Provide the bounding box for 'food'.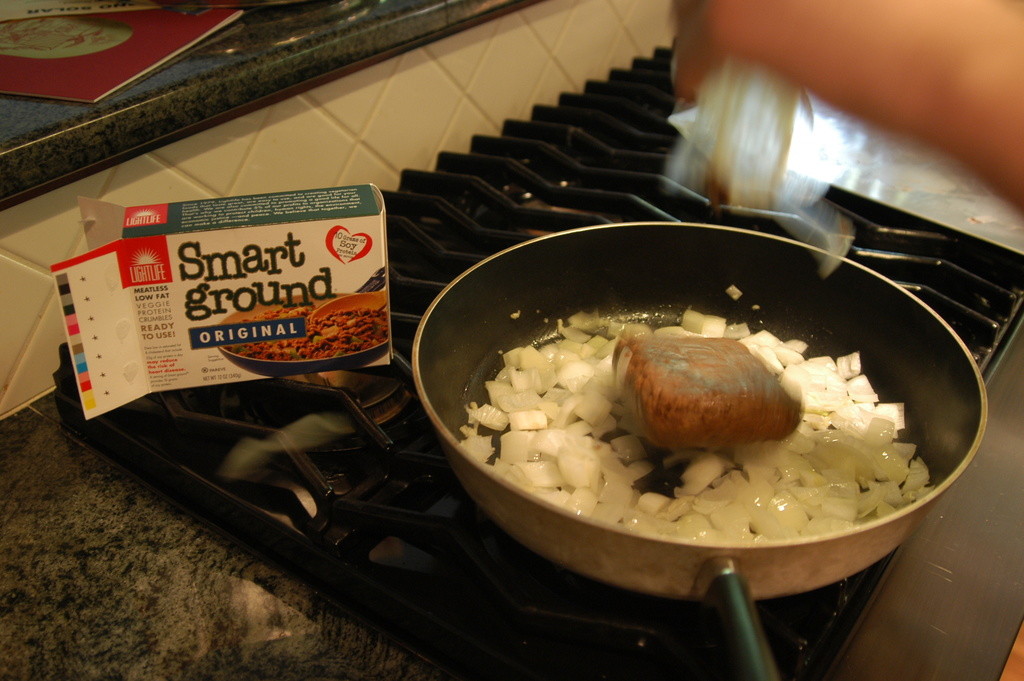
[457, 279, 939, 543].
